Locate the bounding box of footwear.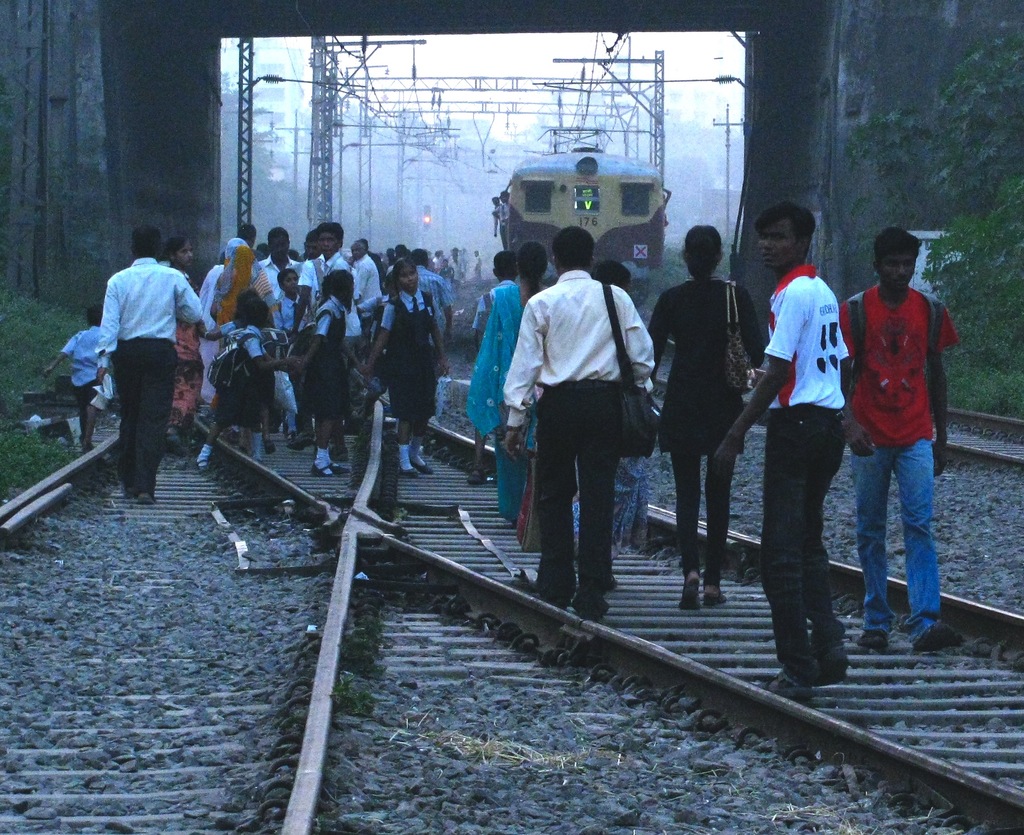
Bounding box: (x1=852, y1=635, x2=888, y2=656).
